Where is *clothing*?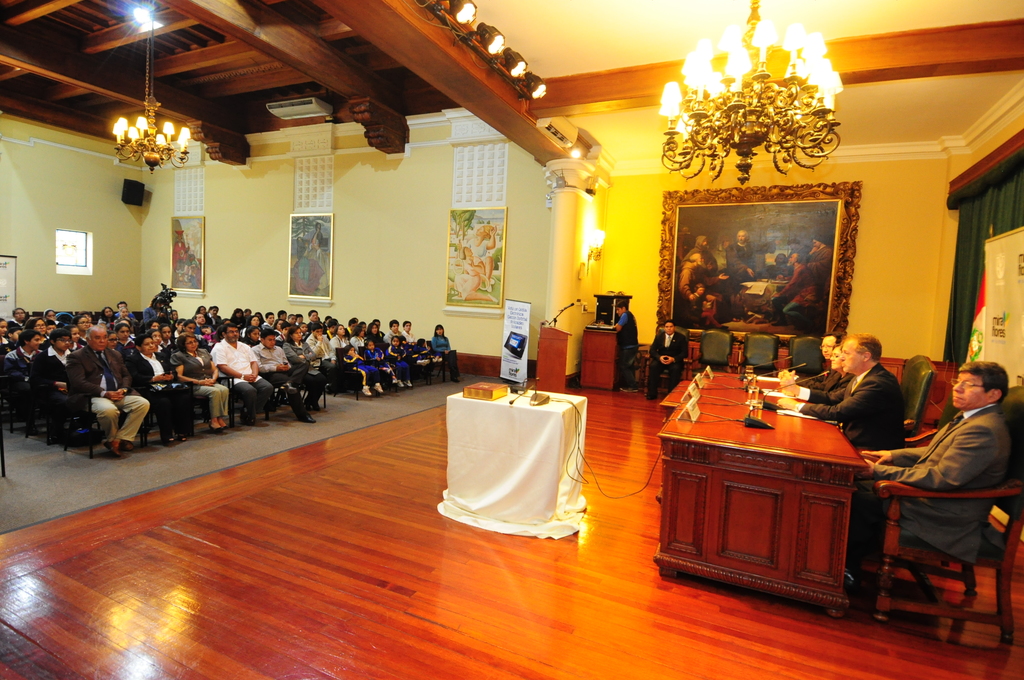
bbox(825, 373, 852, 392).
